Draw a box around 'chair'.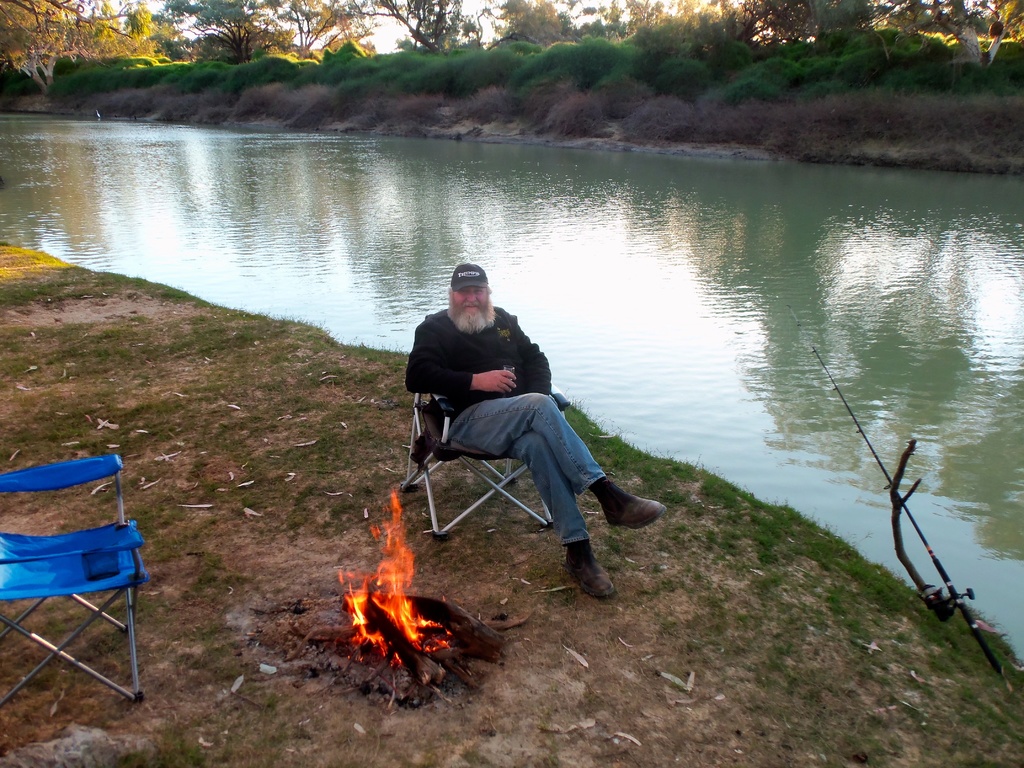
box=[399, 348, 558, 538].
